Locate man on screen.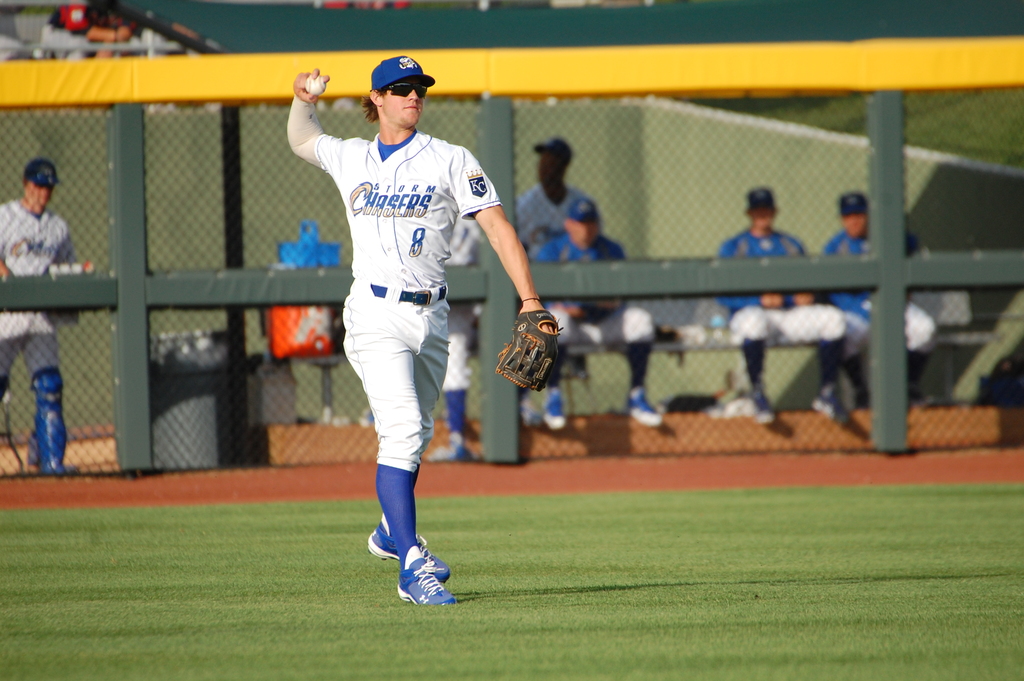
On screen at (left=820, top=194, right=935, bottom=414).
